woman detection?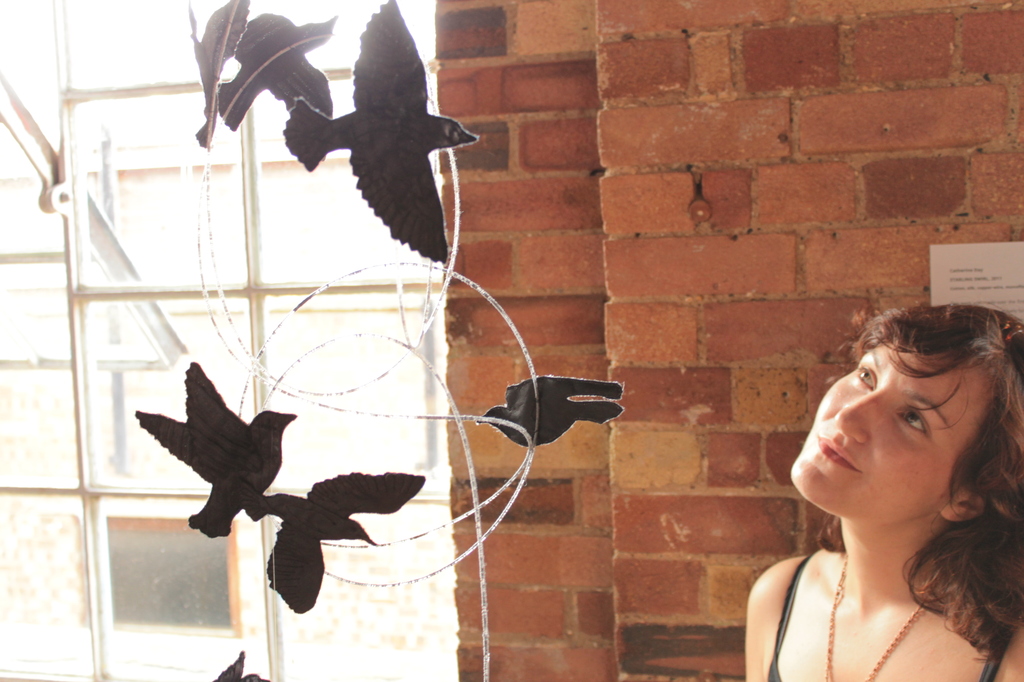
bbox=[721, 298, 1023, 670]
